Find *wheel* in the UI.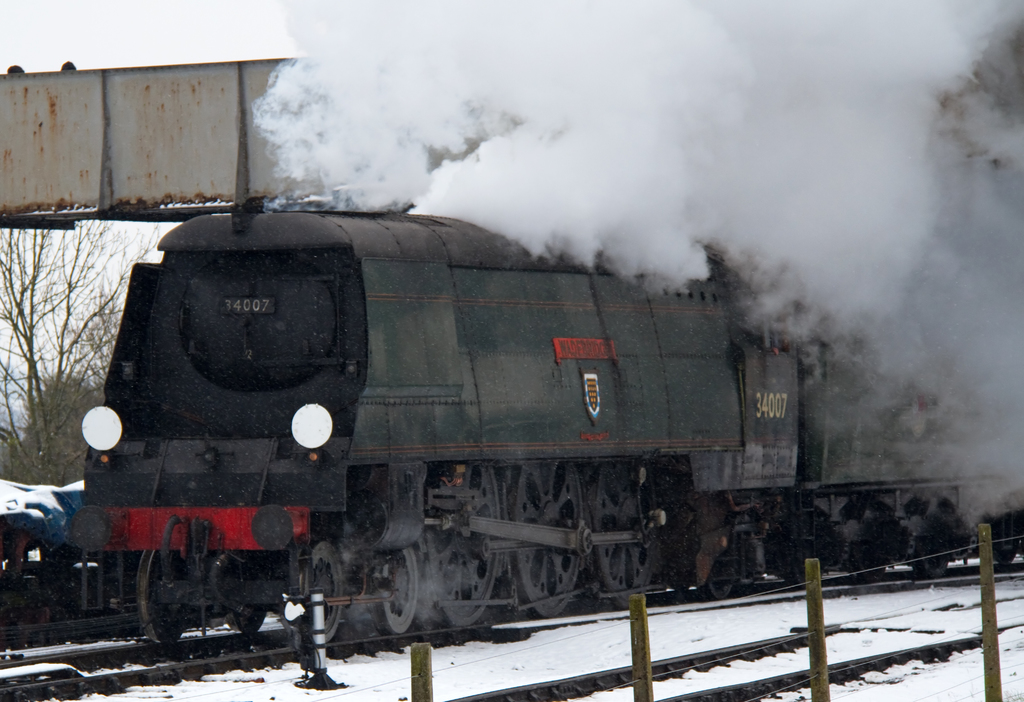
UI element at x1=421 y1=455 x2=501 y2=626.
